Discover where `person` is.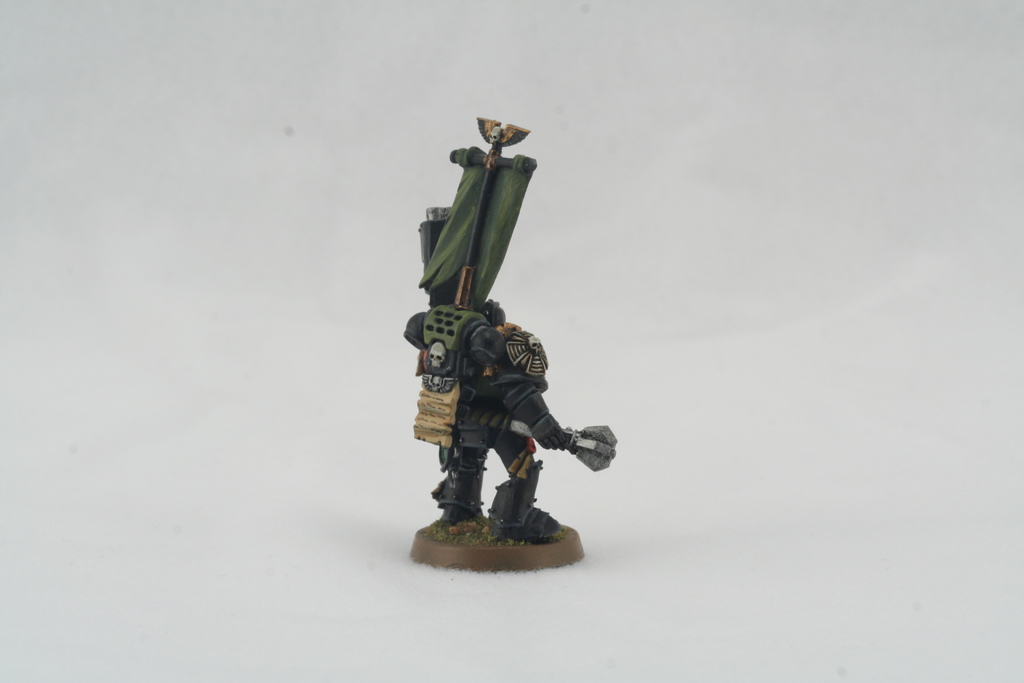
Discovered at Rect(427, 297, 617, 545).
